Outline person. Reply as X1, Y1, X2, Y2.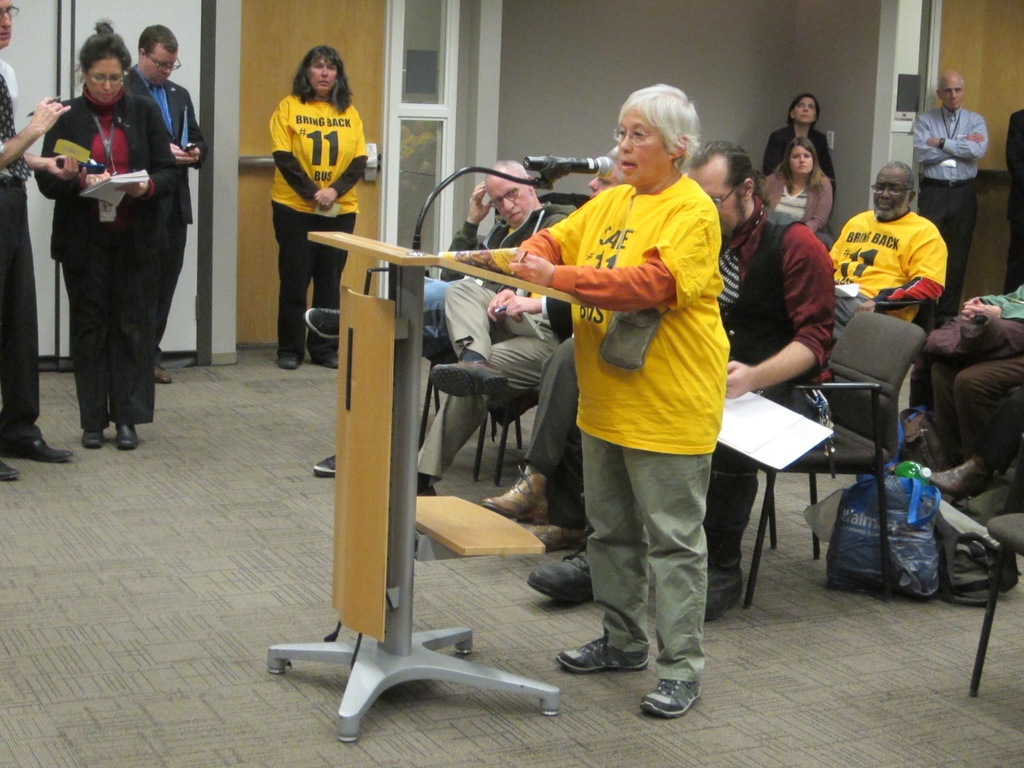
478, 339, 586, 549.
